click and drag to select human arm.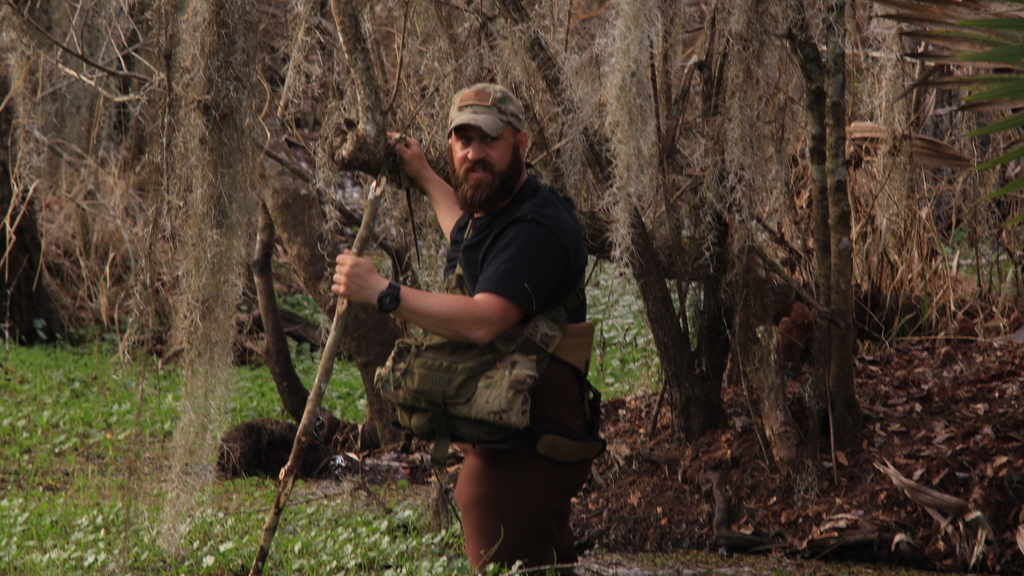
Selection: 388, 116, 468, 248.
